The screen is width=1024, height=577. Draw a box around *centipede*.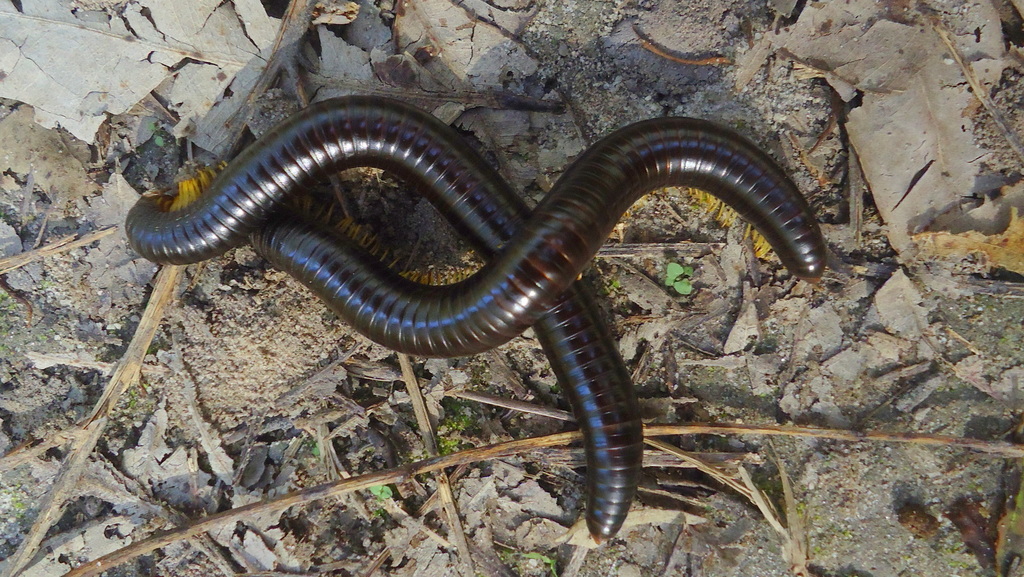
bbox(124, 92, 644, 542).
